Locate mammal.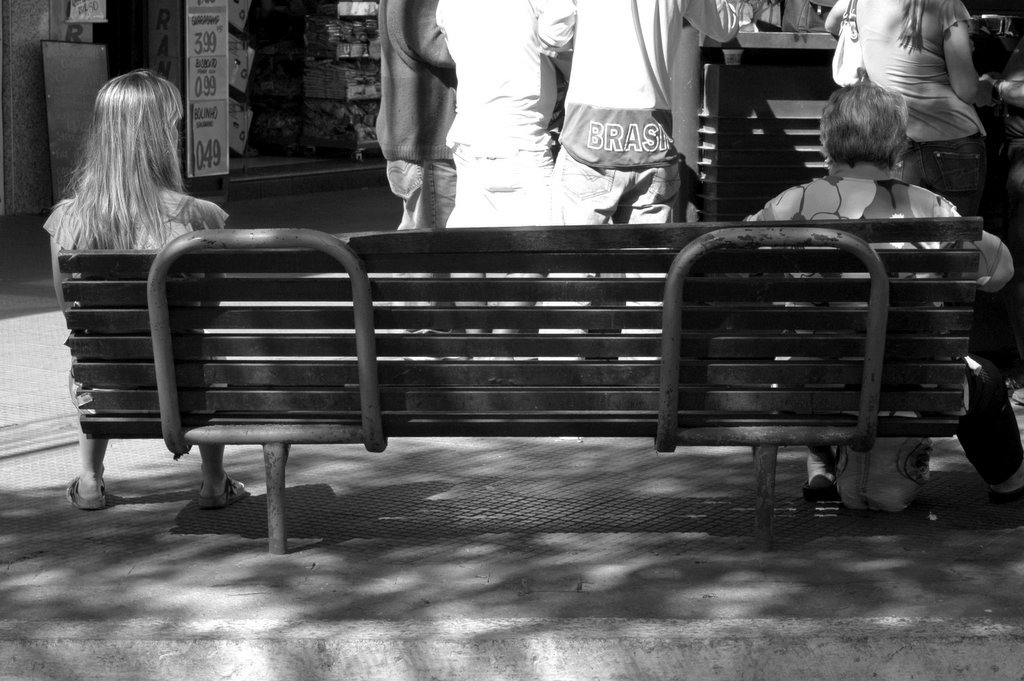
Bounding box: [527, 0, 743, 367].
